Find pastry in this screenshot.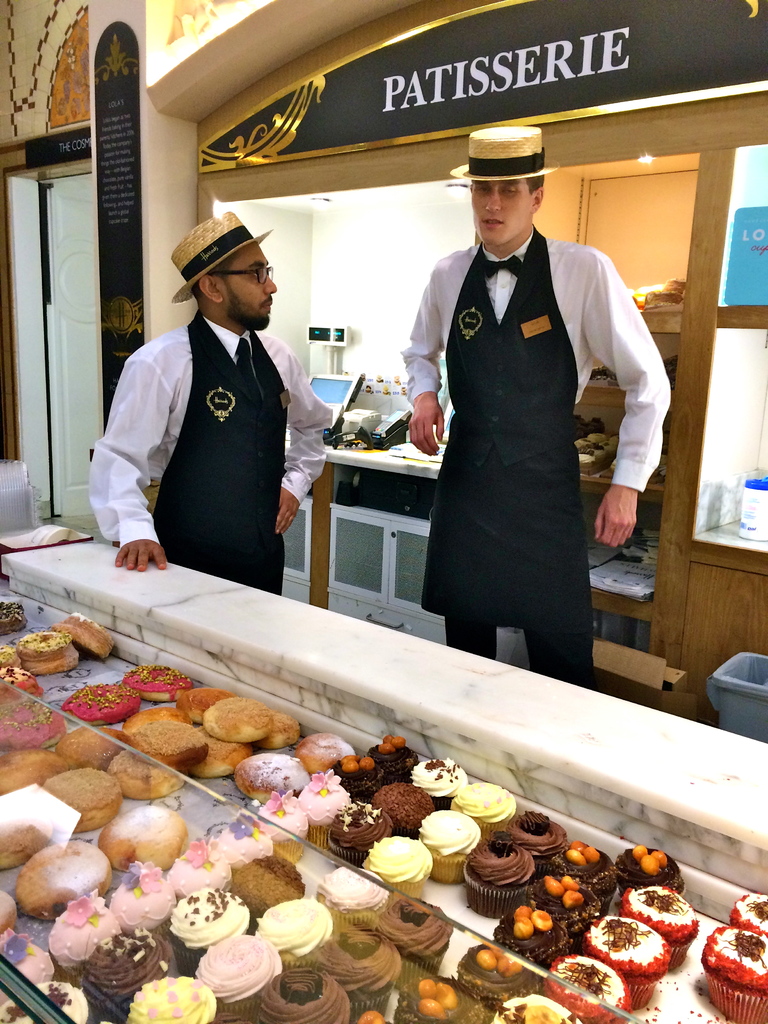
The bounding box for pastry is (458,836,535,916).
